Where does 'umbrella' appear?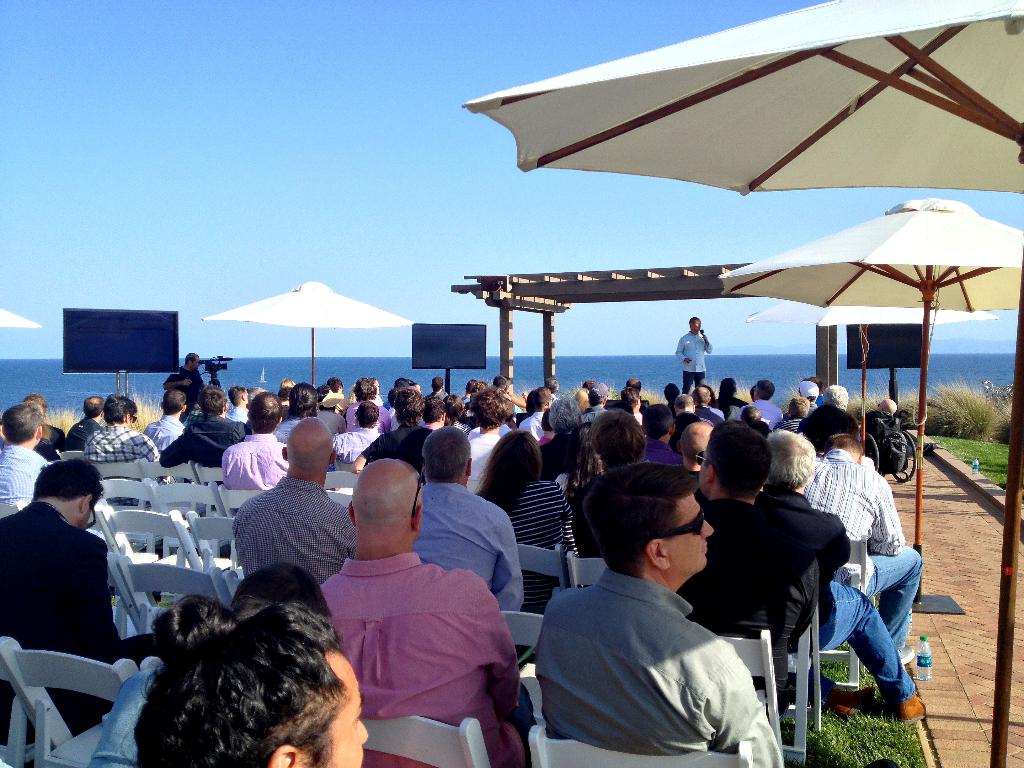
Appears at 202/280/410/387.
